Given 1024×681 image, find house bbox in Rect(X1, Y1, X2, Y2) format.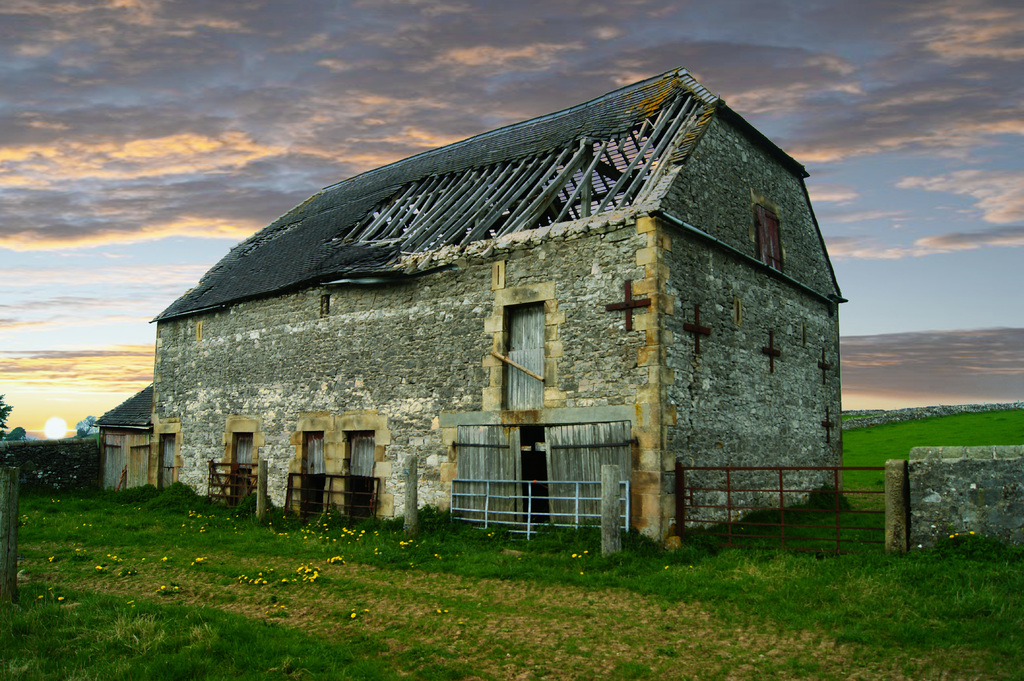
Rect(187, 48, 849, 572).
